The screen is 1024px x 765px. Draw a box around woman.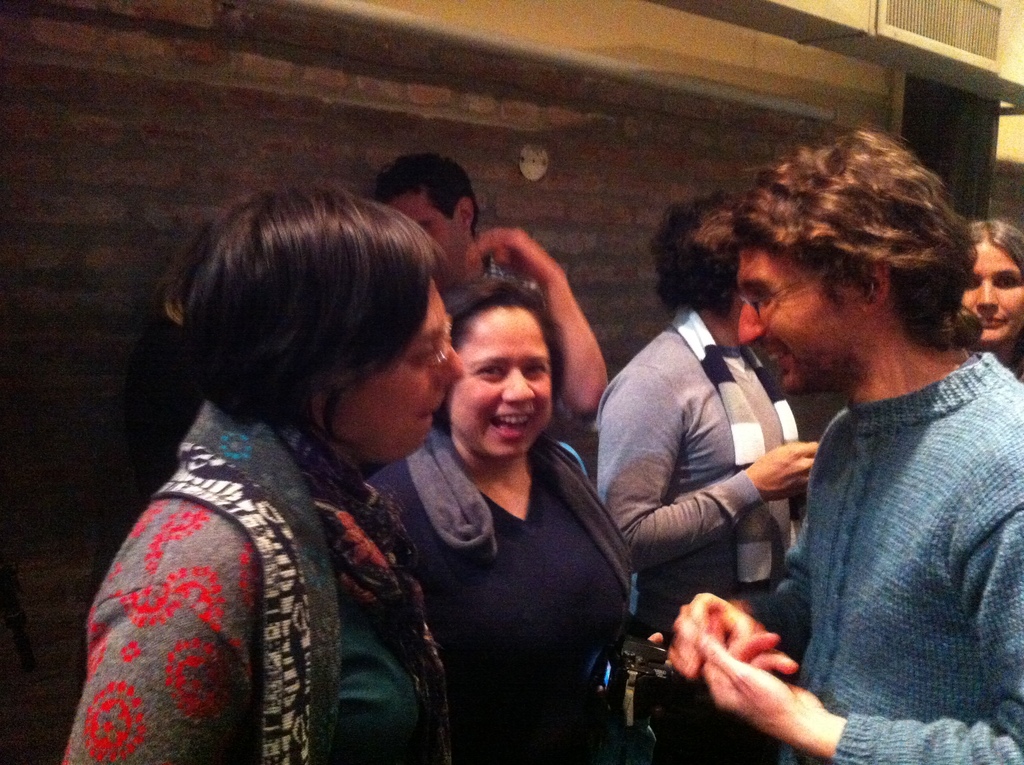
(x1=388, y1=259, x2=636, y2=755).
